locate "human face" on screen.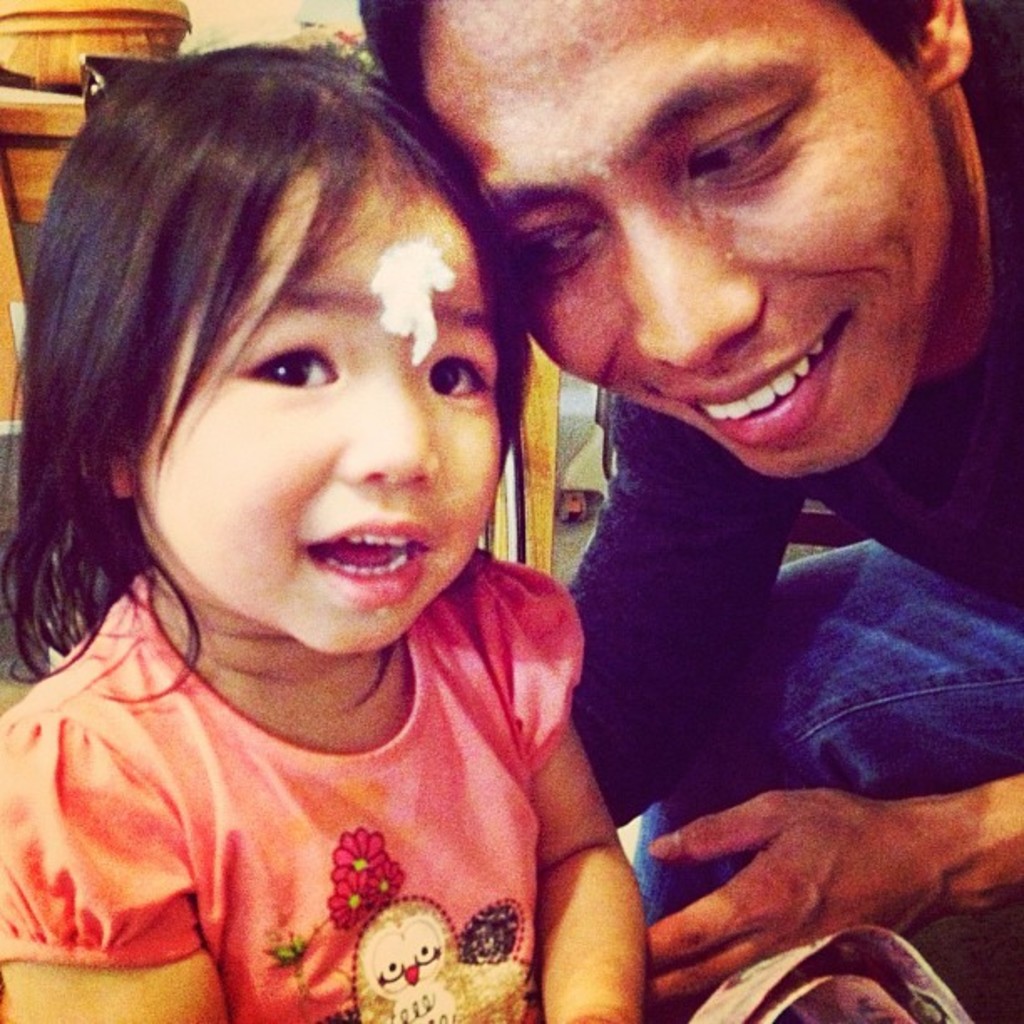
On screen at box=[420, 0, 940, 482].
